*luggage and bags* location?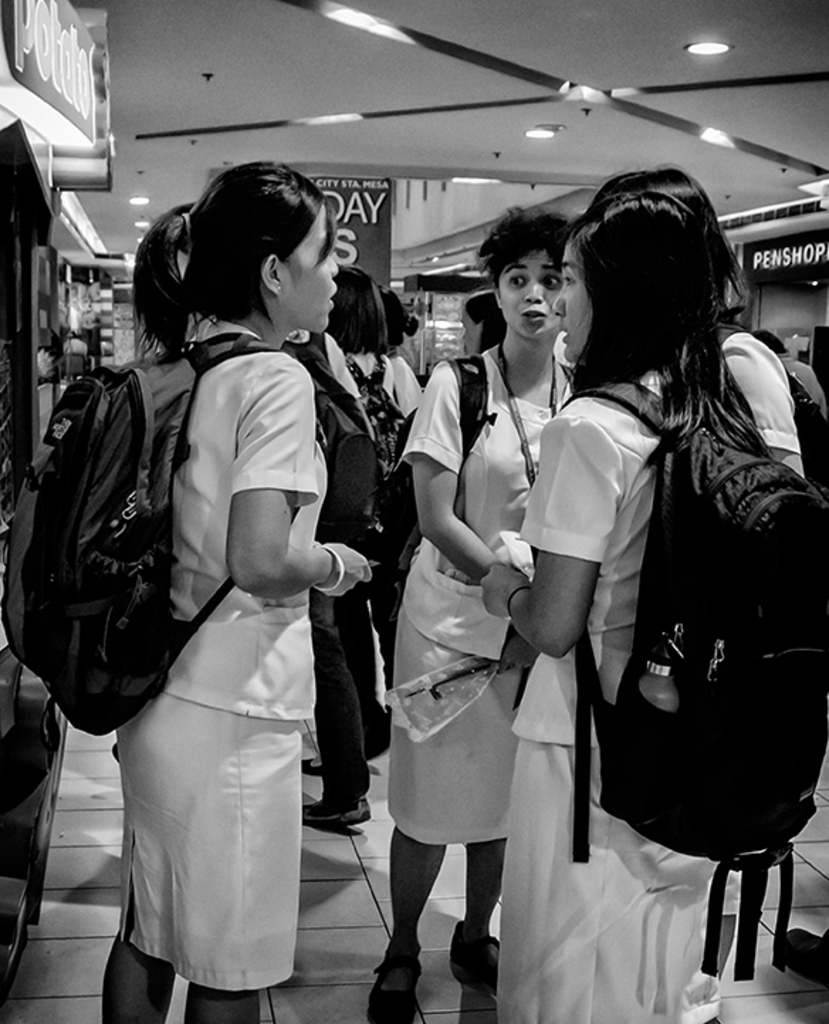
715, 331, 828, 523
